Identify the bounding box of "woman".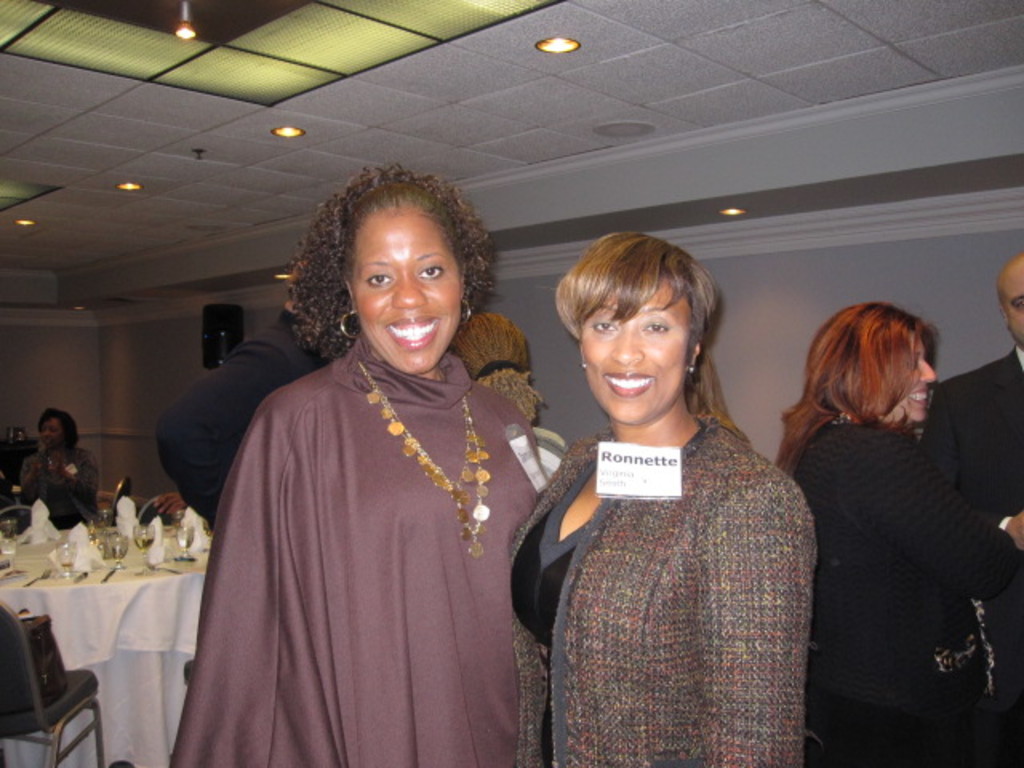
bbox=[770, 294, 1022, 766].
